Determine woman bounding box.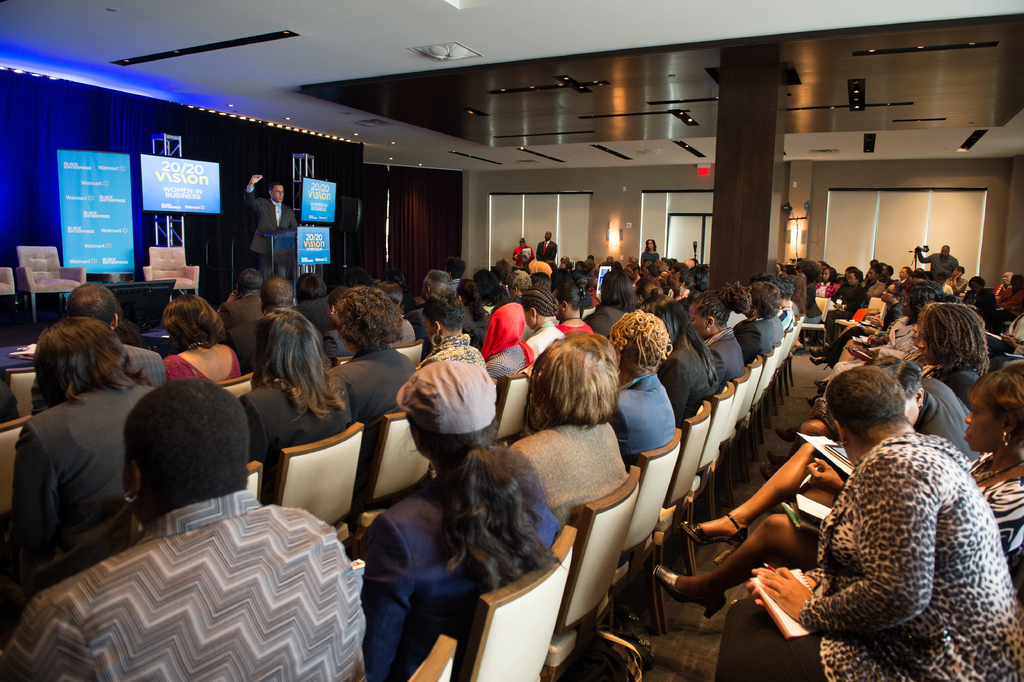
Determined: bbox=(529, 279, 566, 370).
